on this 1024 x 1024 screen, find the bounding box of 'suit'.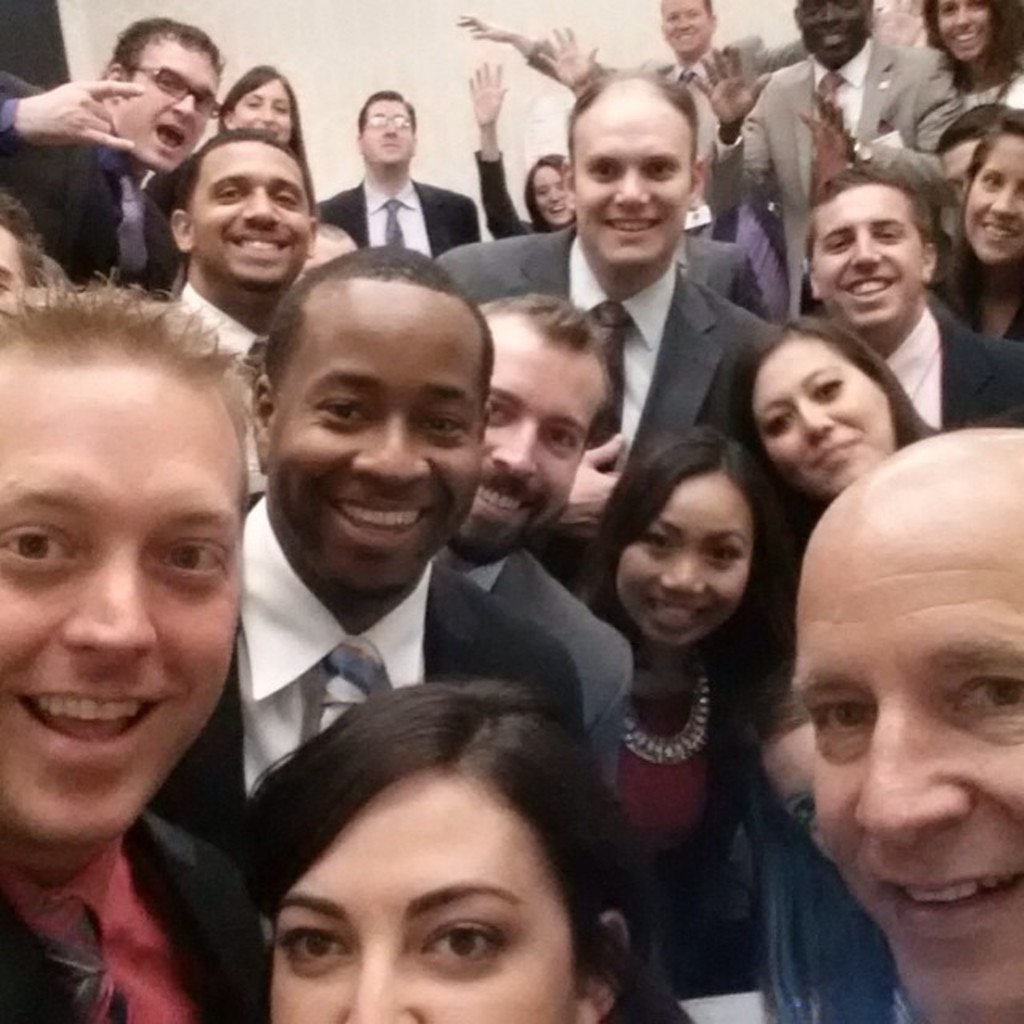
Bounding box: select_region(445, 547, 630, 784).
